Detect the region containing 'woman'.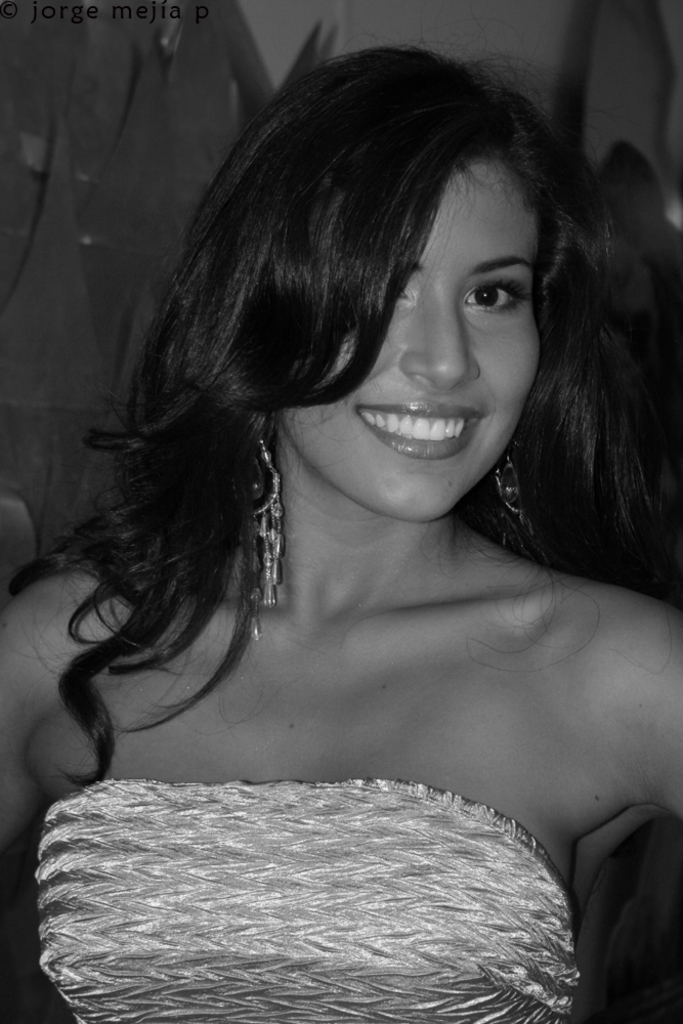
(0,15,682,1023).
